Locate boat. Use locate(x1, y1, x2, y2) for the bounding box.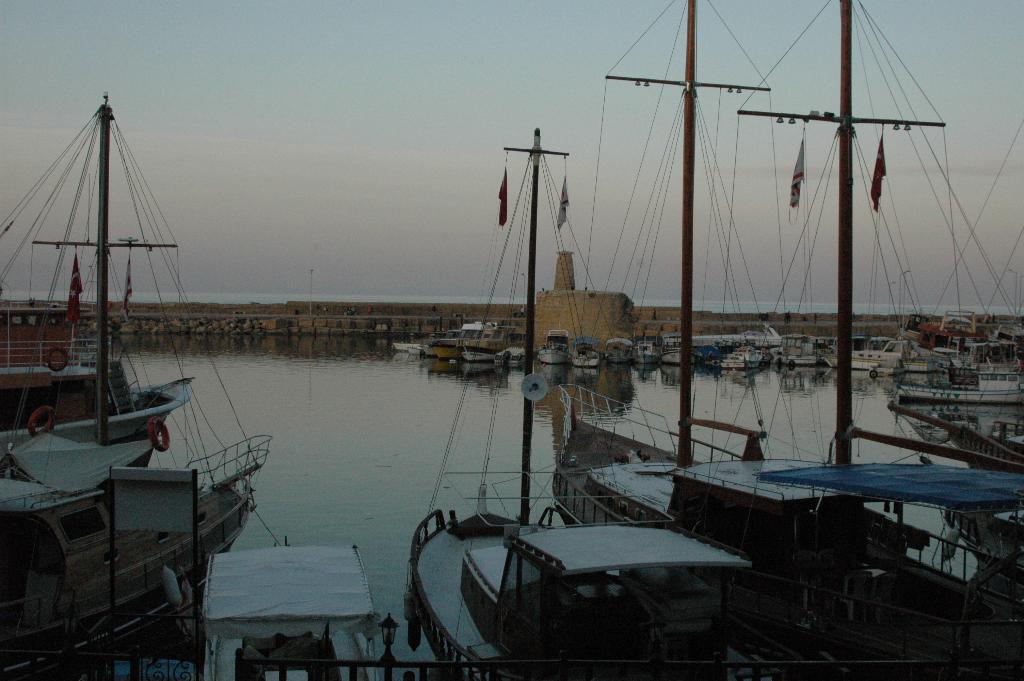
locate(4, 96, 179, 439).
